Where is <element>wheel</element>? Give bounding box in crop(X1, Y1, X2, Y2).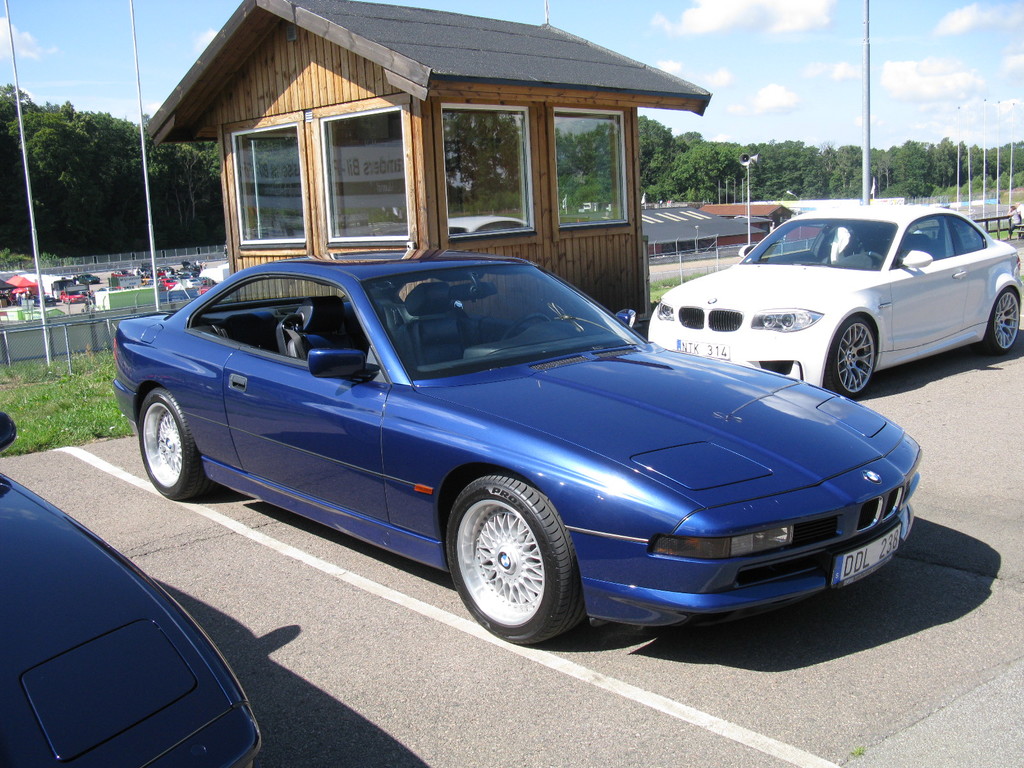
crop(137, 385, 219, 501).
